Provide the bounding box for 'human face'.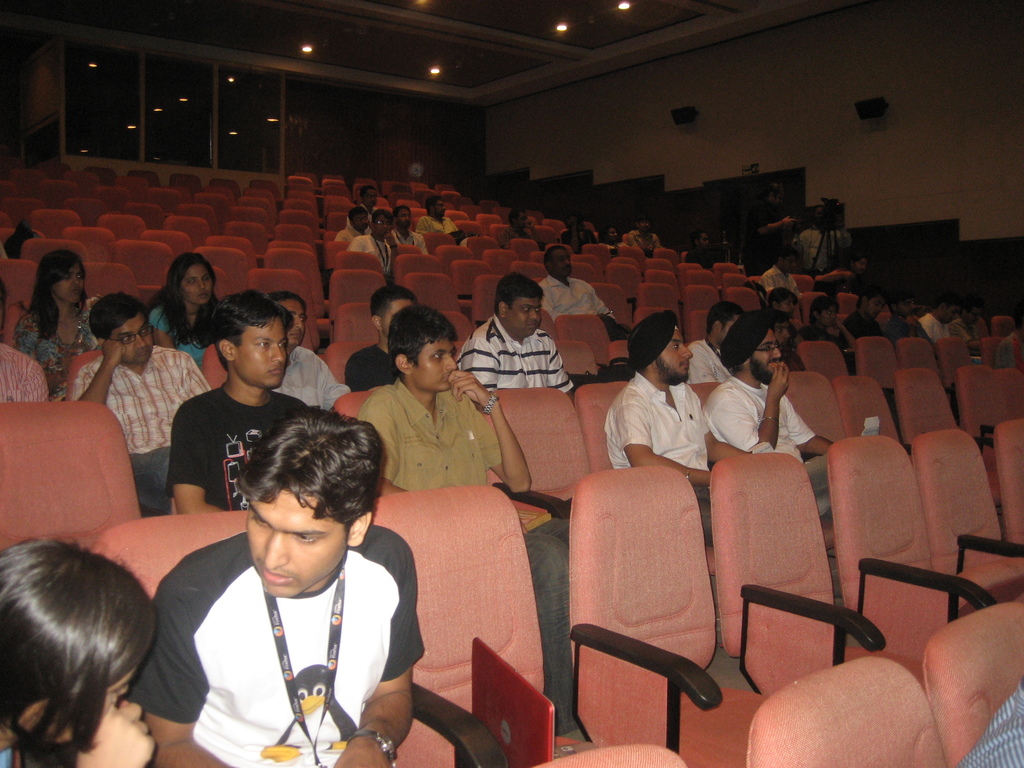
rect(412, 341, 457, 393).
